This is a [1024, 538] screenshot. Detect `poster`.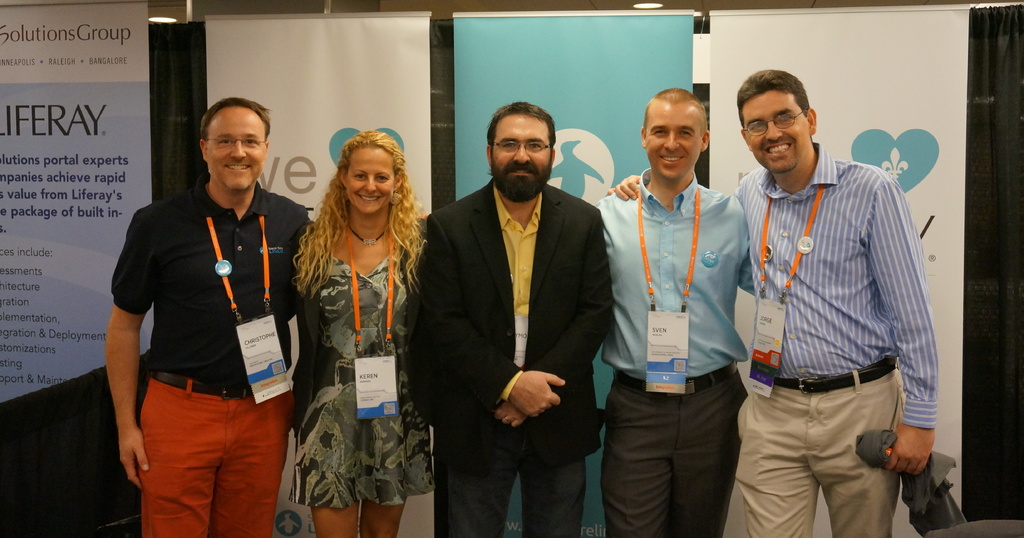
[0, 0, 150, 407].
